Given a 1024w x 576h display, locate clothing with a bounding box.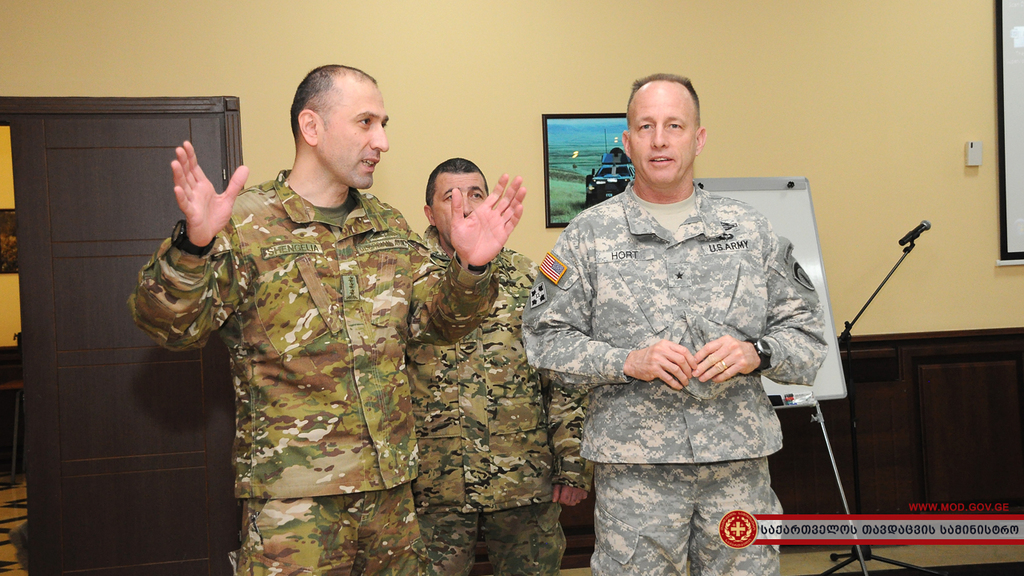
Located: 129 167 502 575.
